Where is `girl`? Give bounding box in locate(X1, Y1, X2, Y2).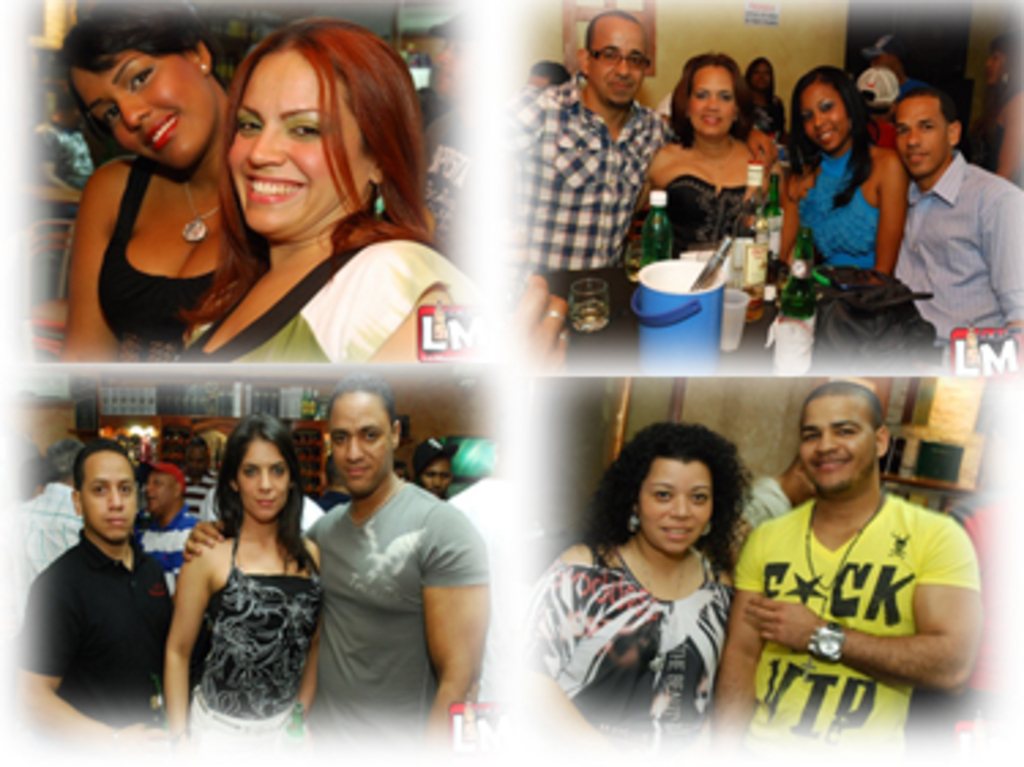
locate(770, 71, 893, 281).
